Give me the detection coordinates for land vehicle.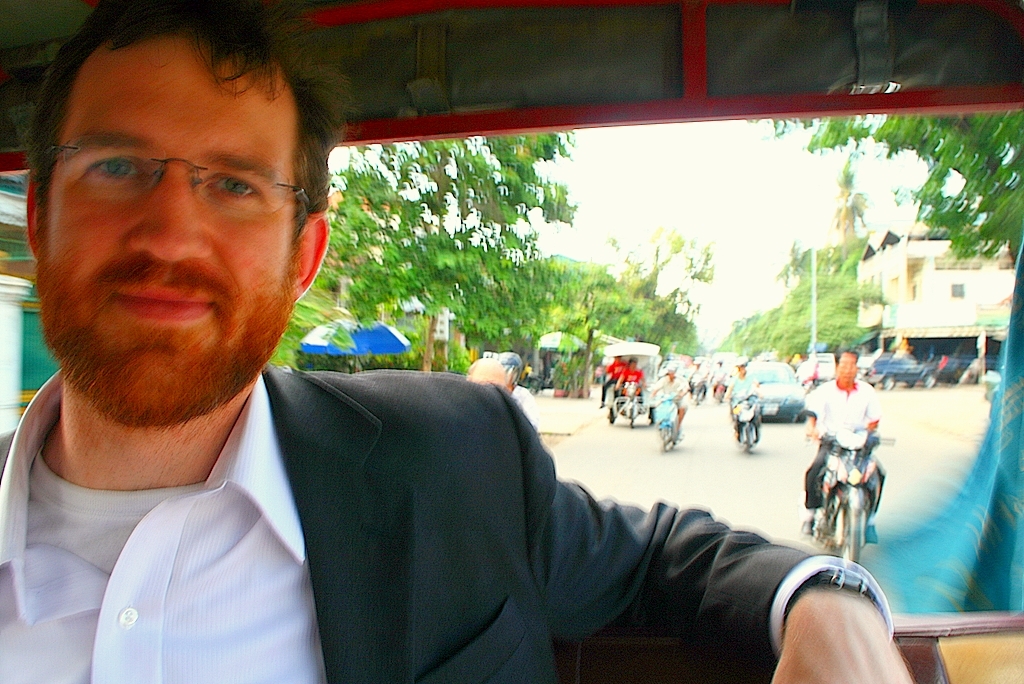
crop(0, 0, 1023, 683).
